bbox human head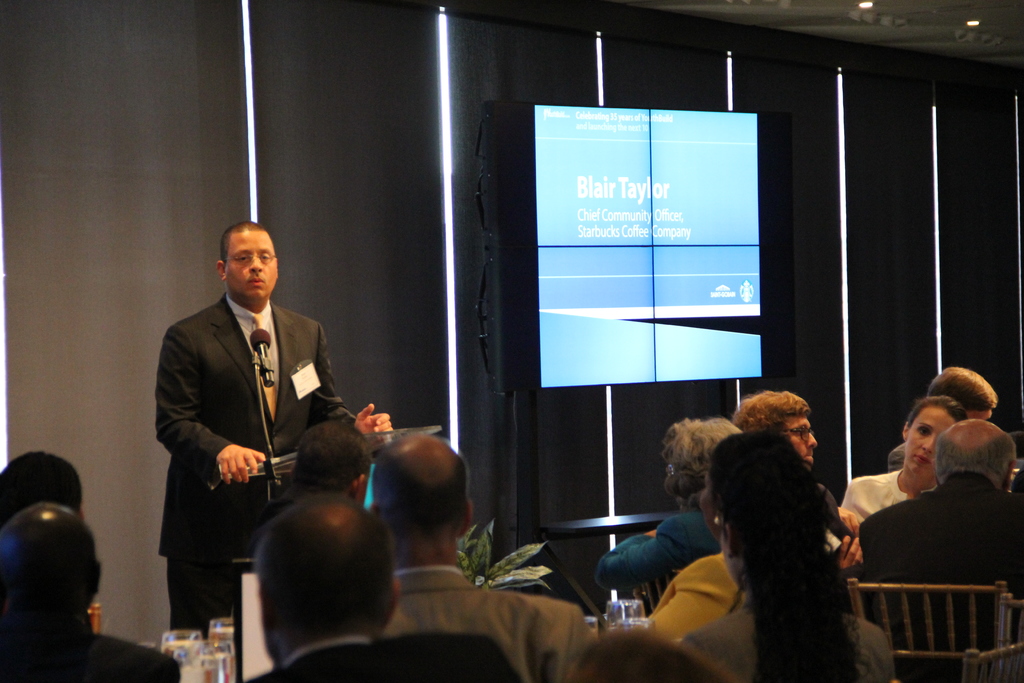
0, 444, 91, 516
